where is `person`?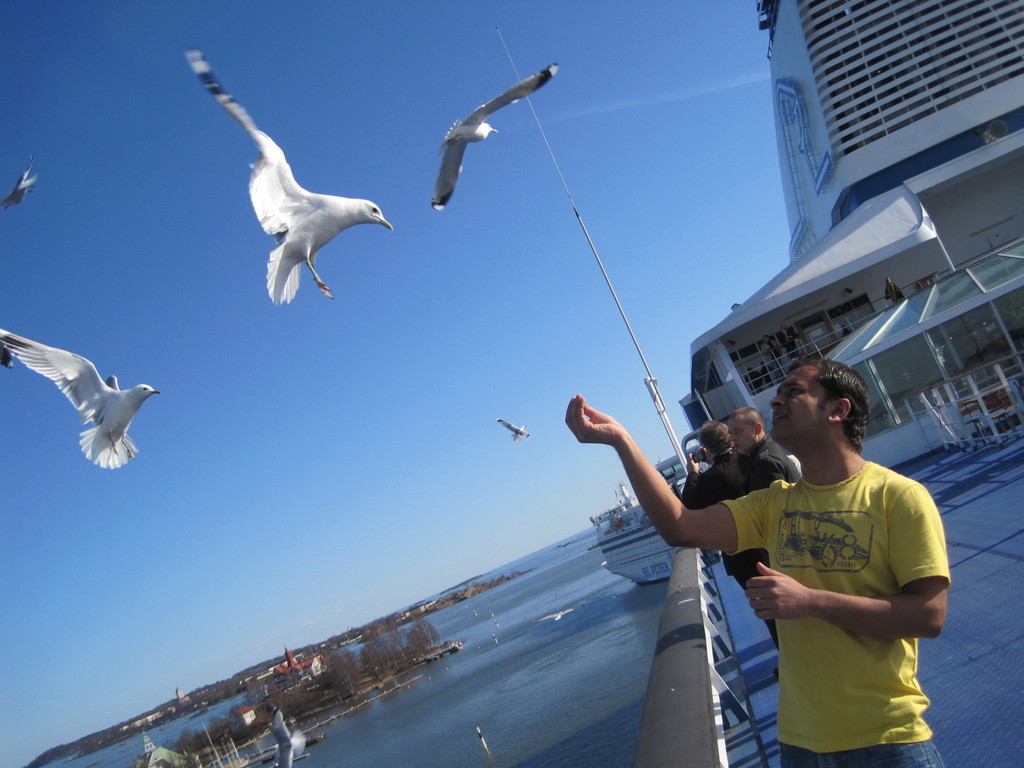
x1=676 y1=422 x2=776 y2=683.
